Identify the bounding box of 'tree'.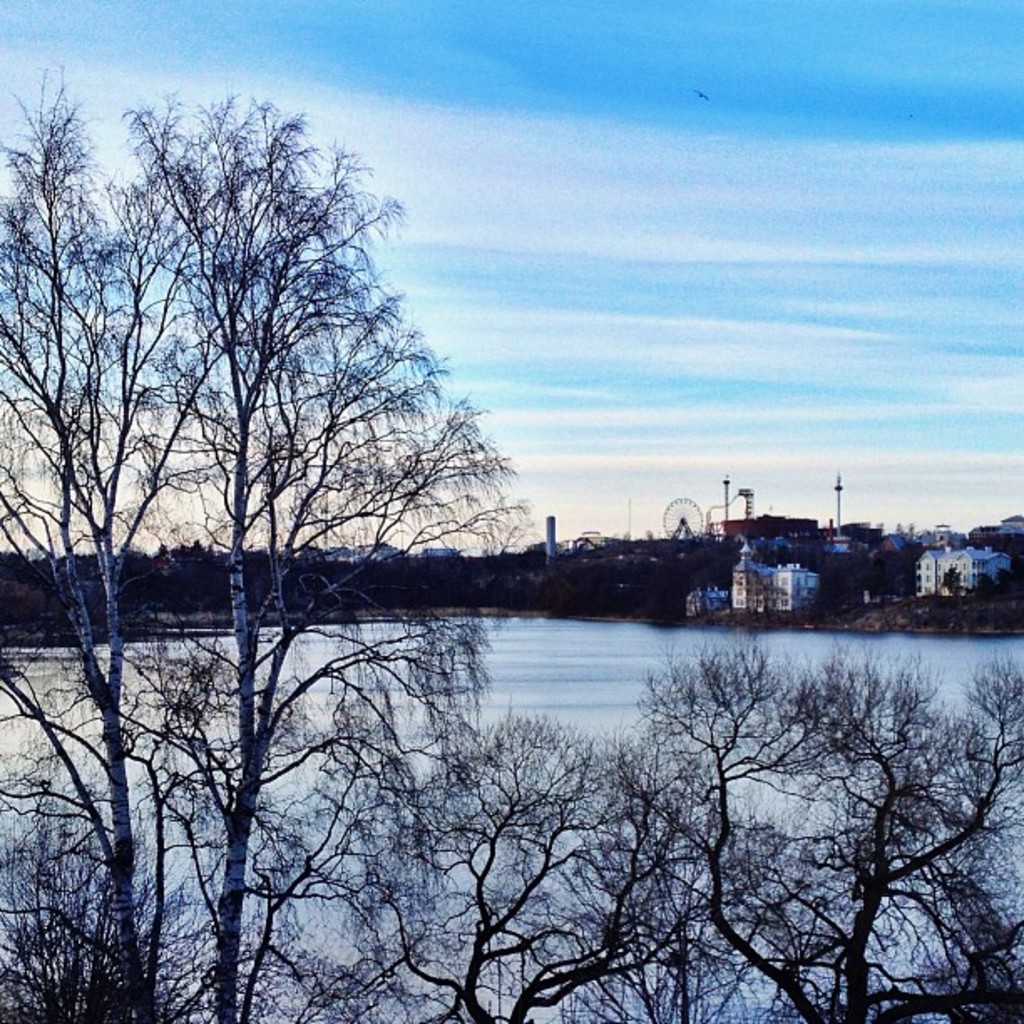
locate(0, 801, 301, 1022).
